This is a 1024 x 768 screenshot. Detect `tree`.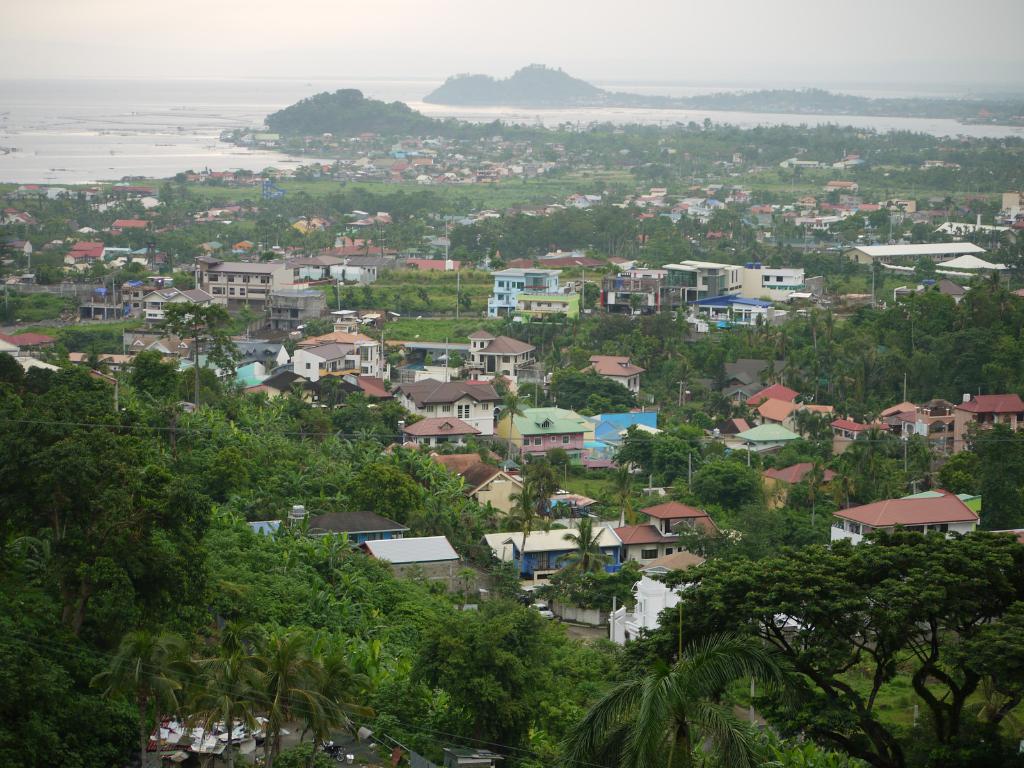
<box>819,300,931,394</box>.
